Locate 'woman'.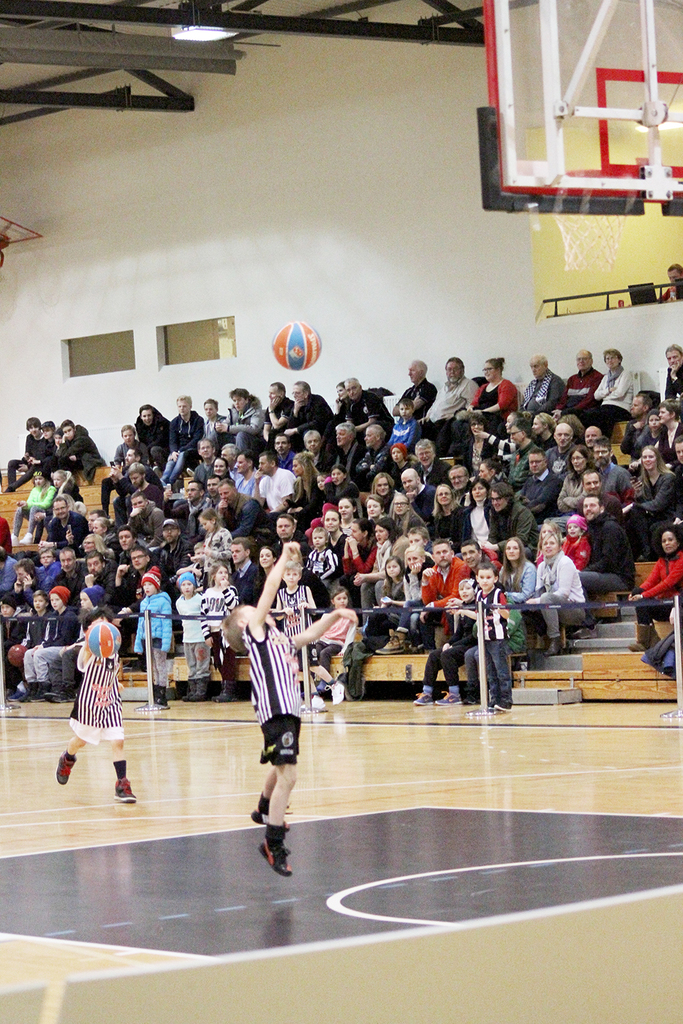
Bounding box: (322,466,363,518).
